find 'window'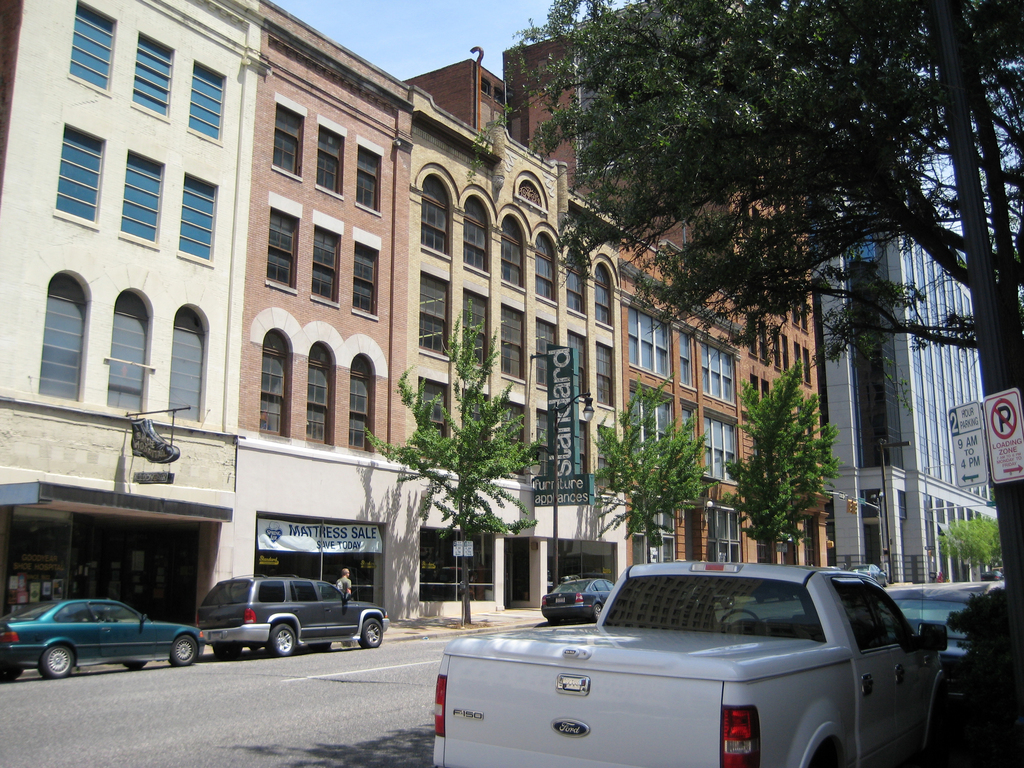
box(495, 88, 507, 109)
